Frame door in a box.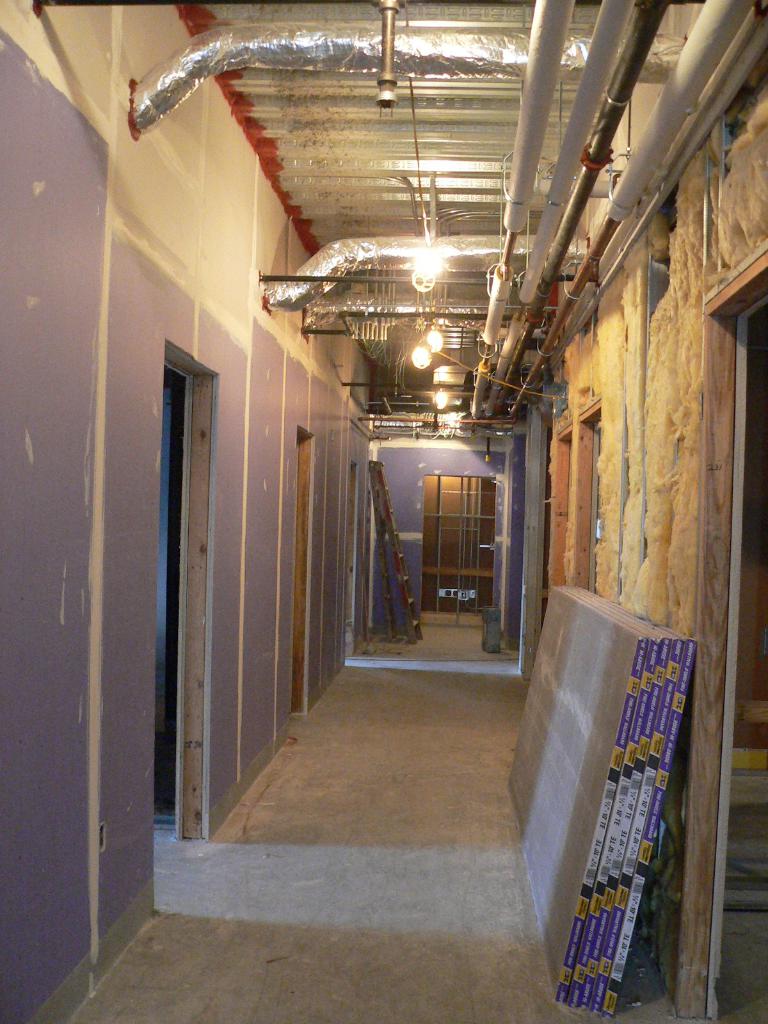
292 428 317 723.
